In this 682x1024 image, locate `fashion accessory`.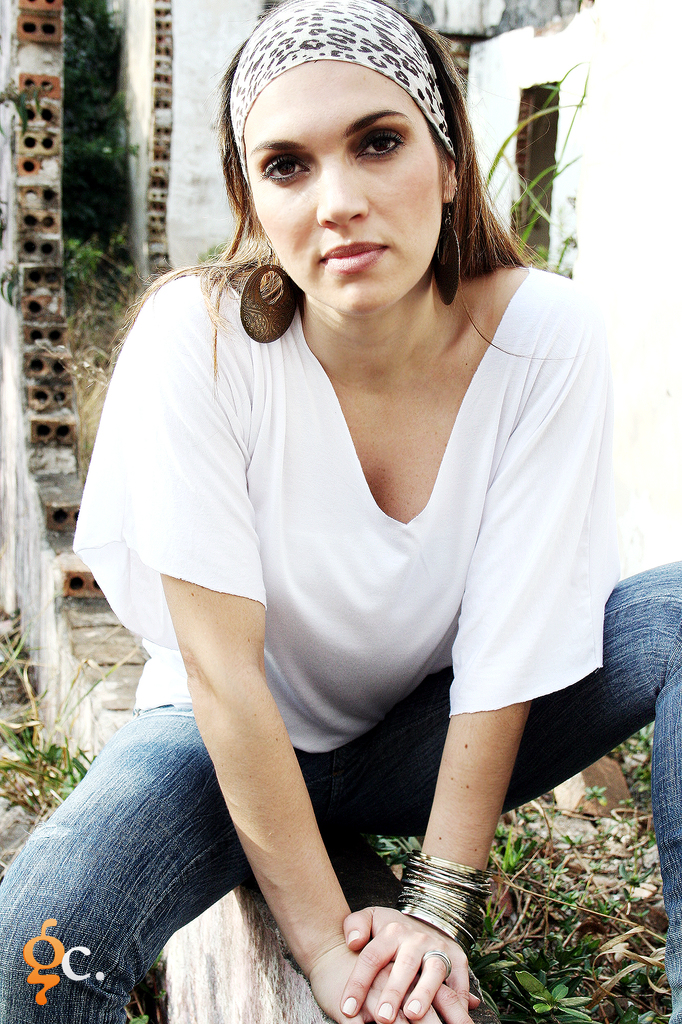
Bounding box: bbox=(394, 846, 483, 955).
